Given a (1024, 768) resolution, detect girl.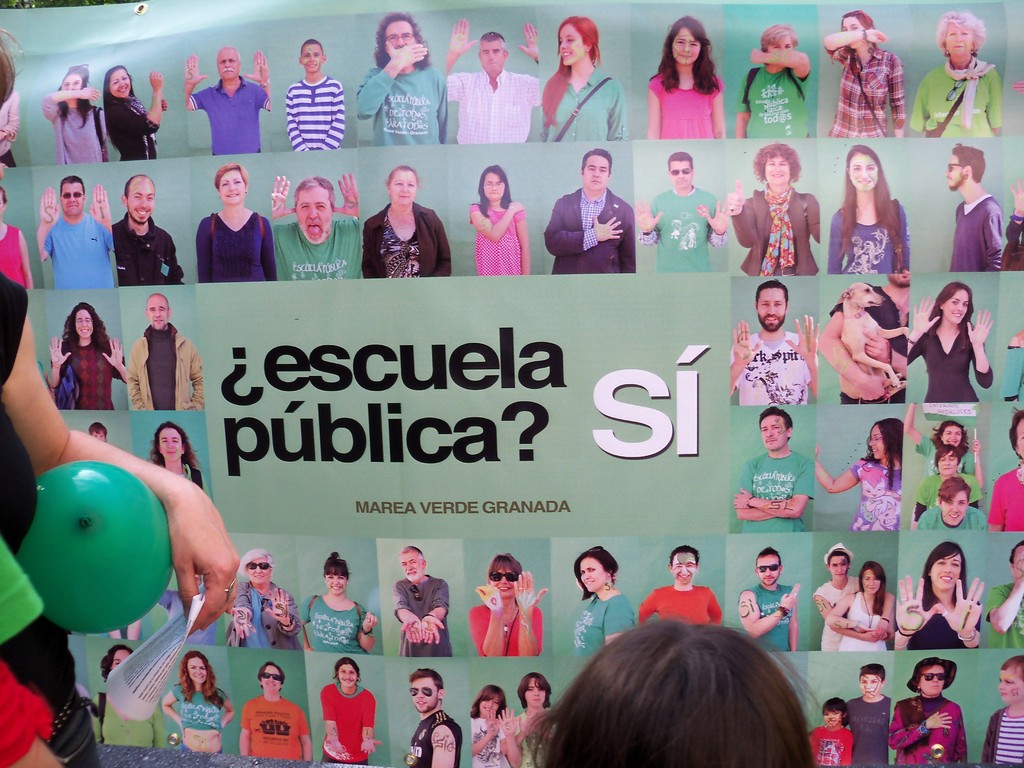
[574, 548, 635, 662].
